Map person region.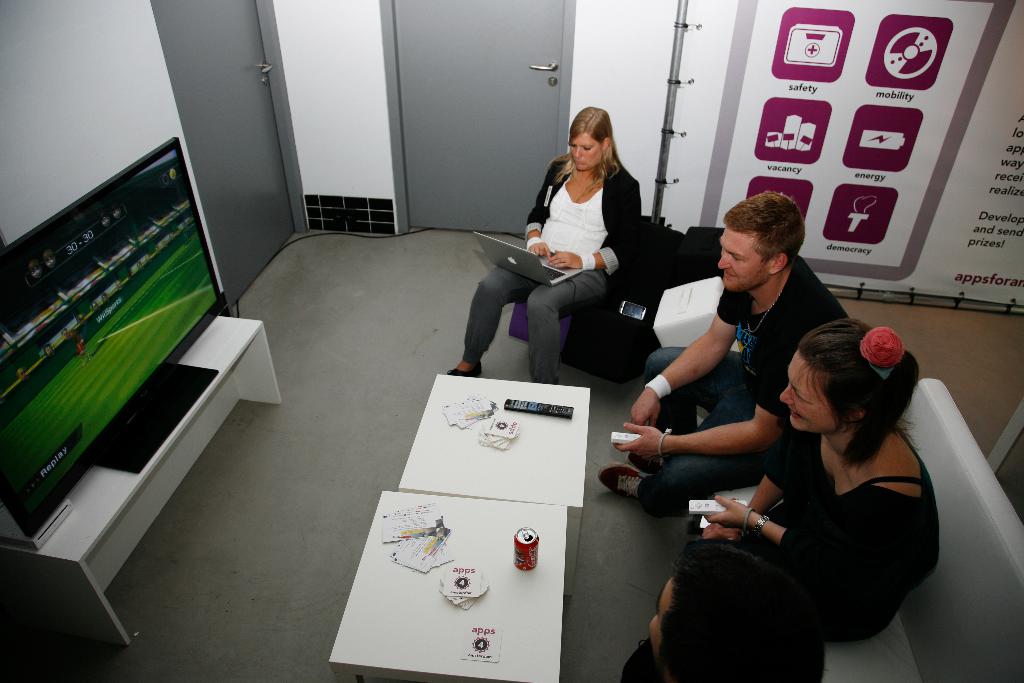
Mapped to [444,103,644,384].
